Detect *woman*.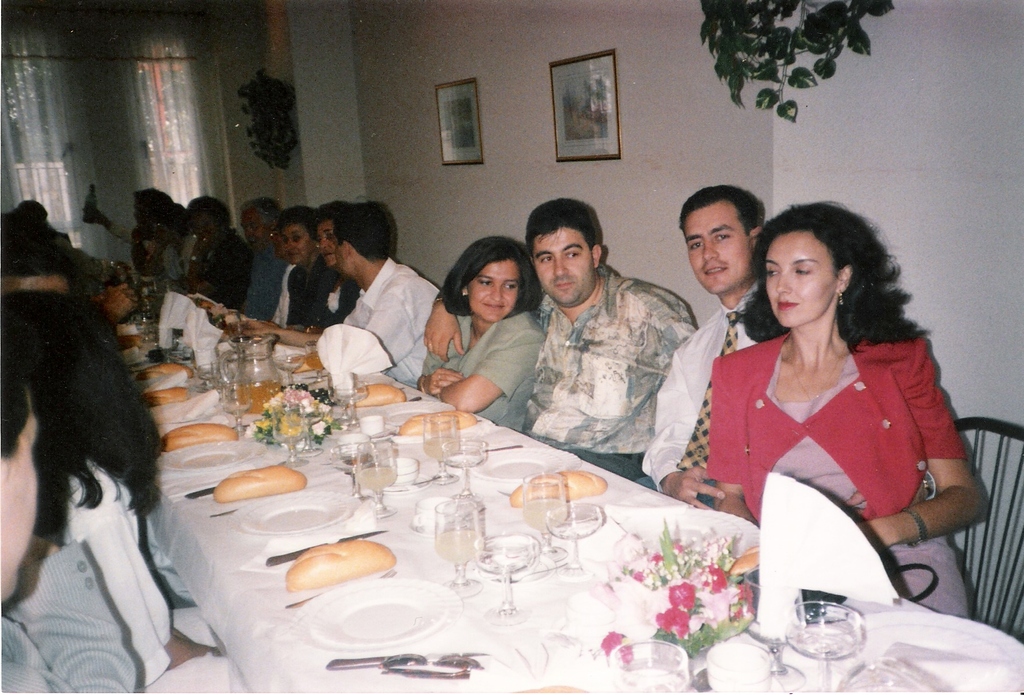
Detected at 414 238 550 432.
